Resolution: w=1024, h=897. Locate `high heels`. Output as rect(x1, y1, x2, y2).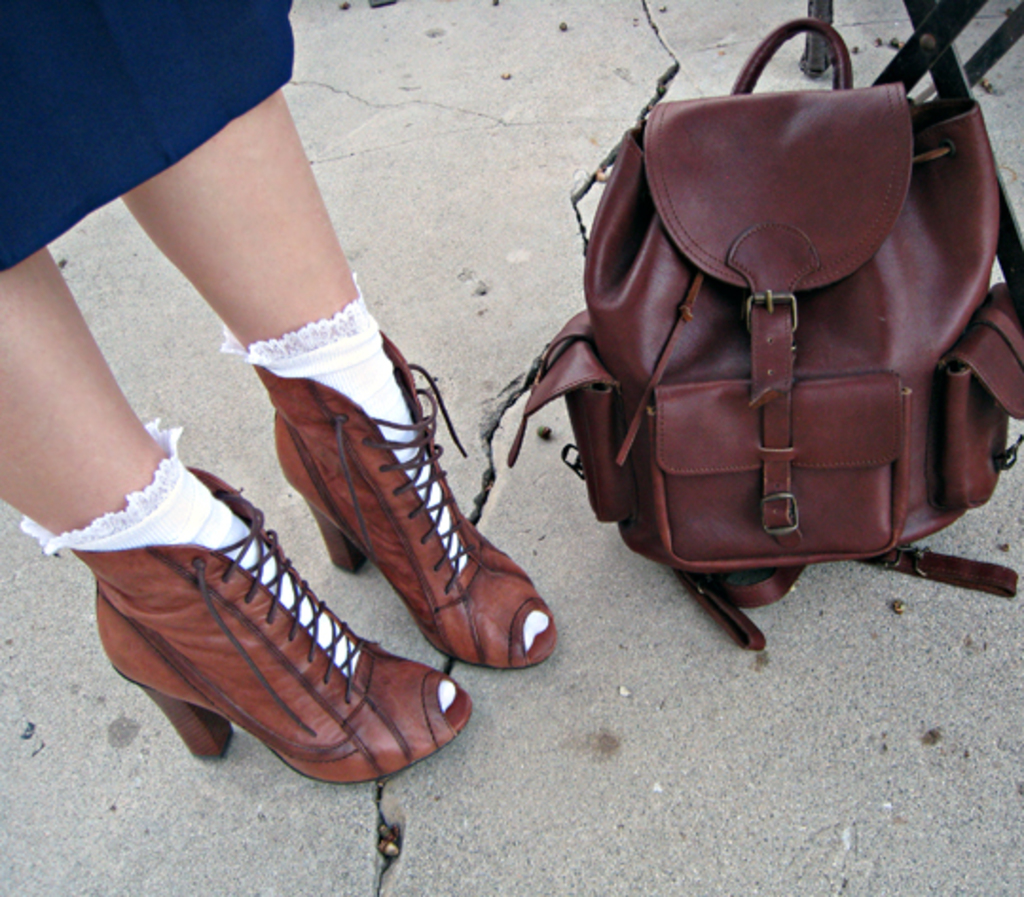
rect(252, 366, 559, 671).
